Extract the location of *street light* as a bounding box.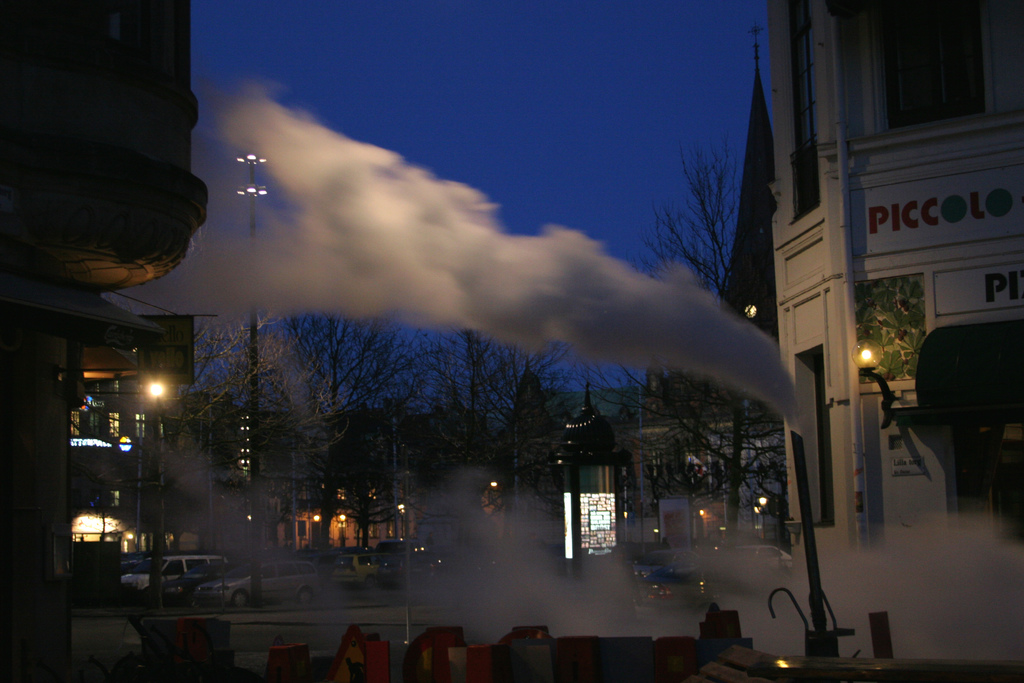
{"left": 851, "top": 336, "right": 899, "bottom": 412}.
